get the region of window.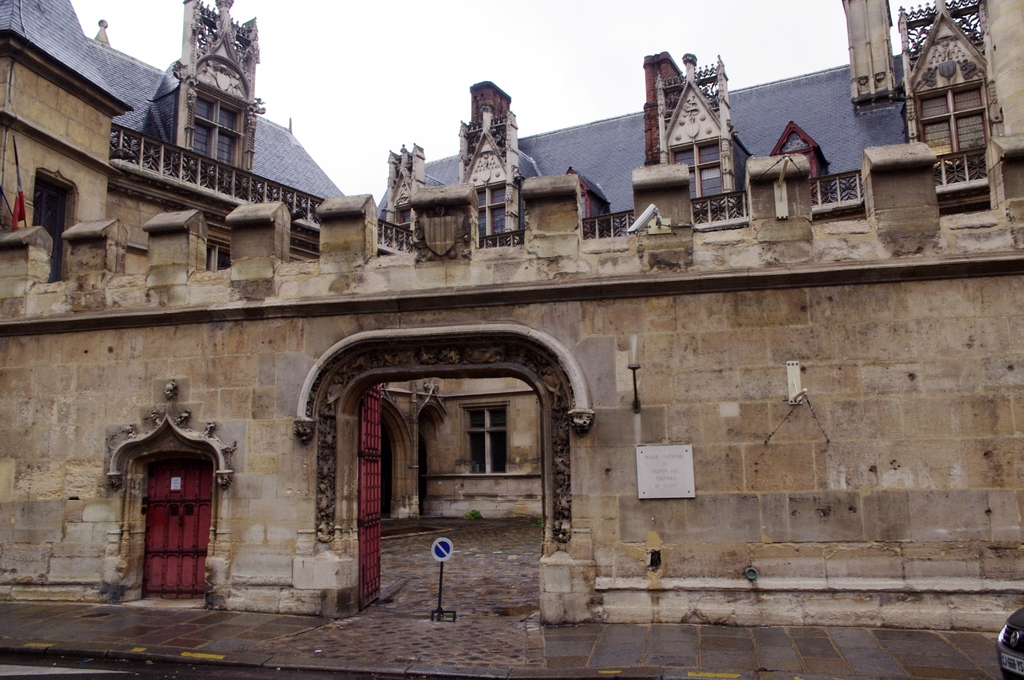
select_region(189, 92, 248, 163).
